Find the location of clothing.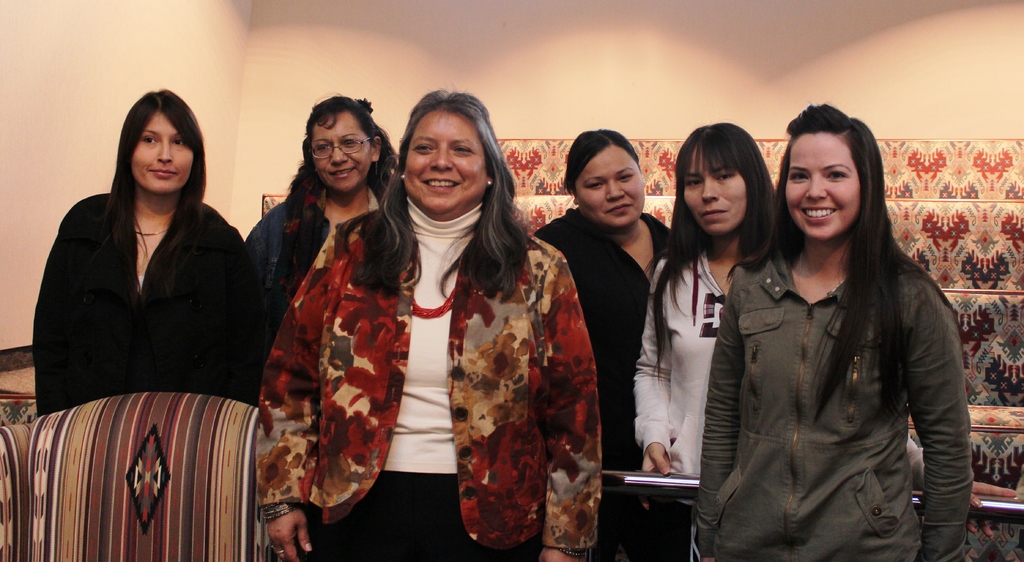
Location: 31/179/266/414.
